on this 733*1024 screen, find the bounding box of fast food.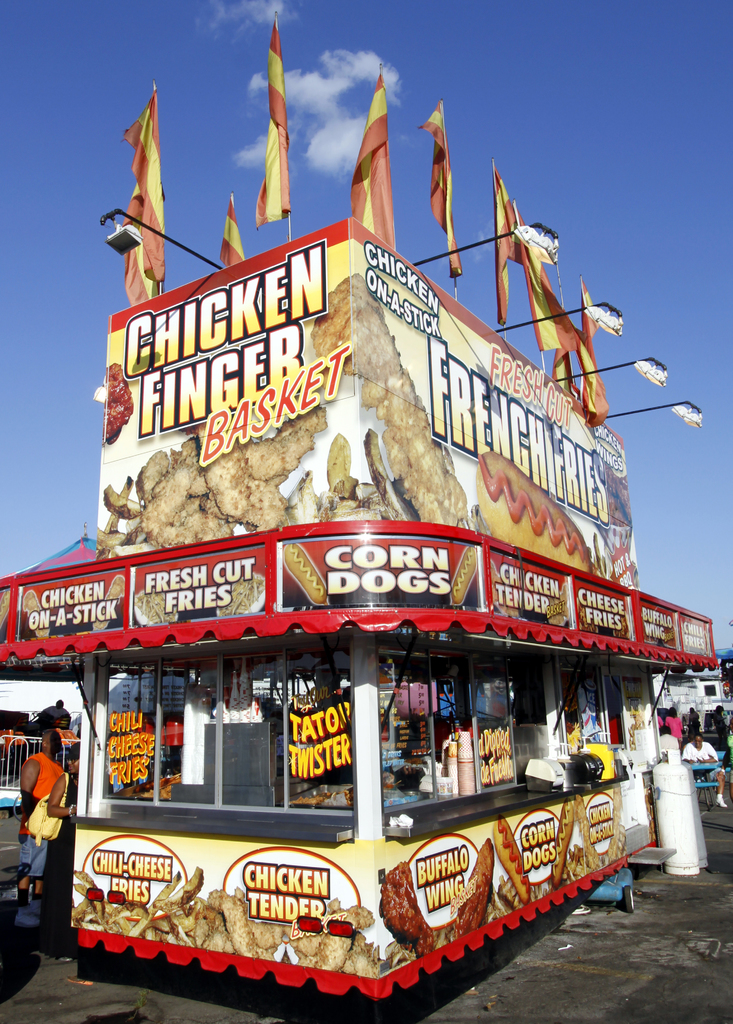
Bounding box: 279 899 383 974.
